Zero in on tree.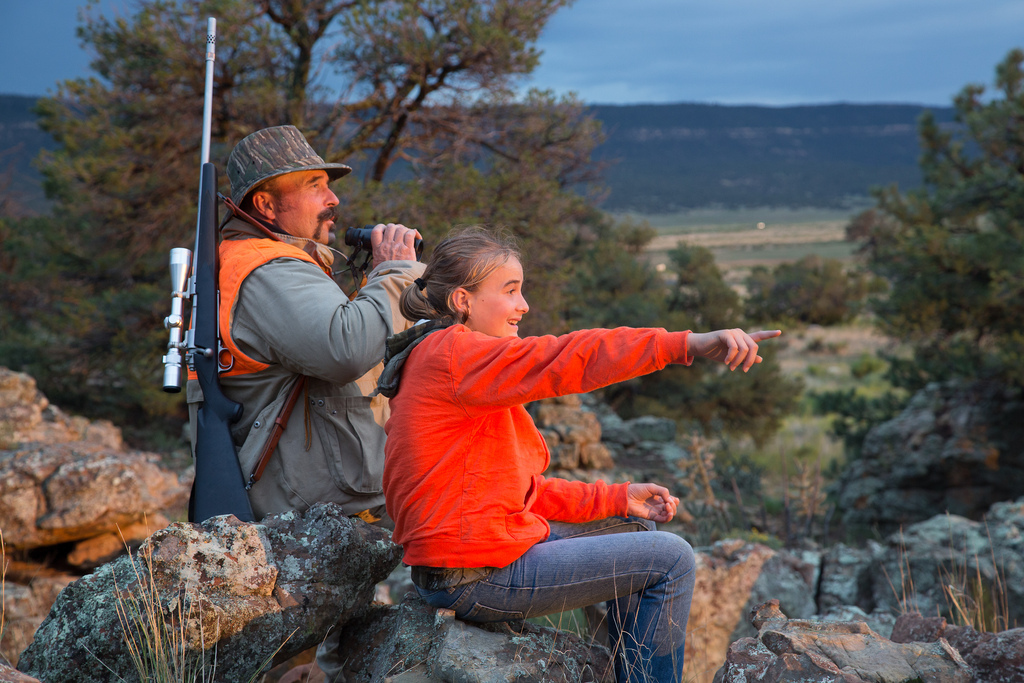
Zeroed in: 666:247:717:309.
